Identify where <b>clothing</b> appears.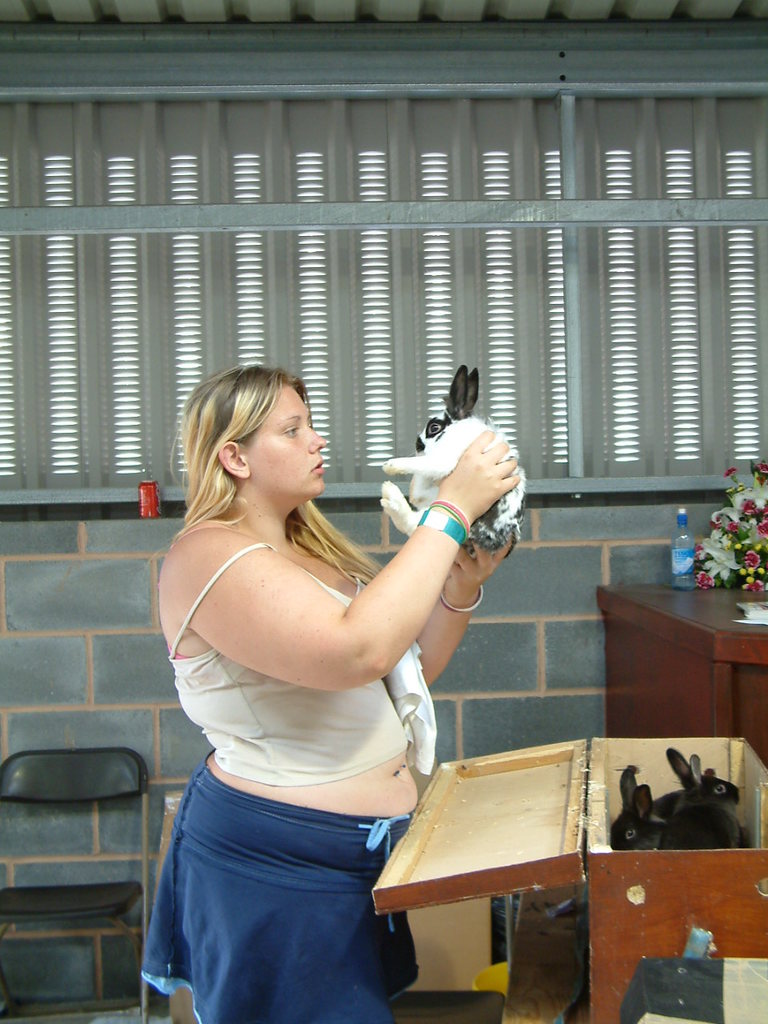
Appears at (left=149, top=546, right=420, bottom=1023).
